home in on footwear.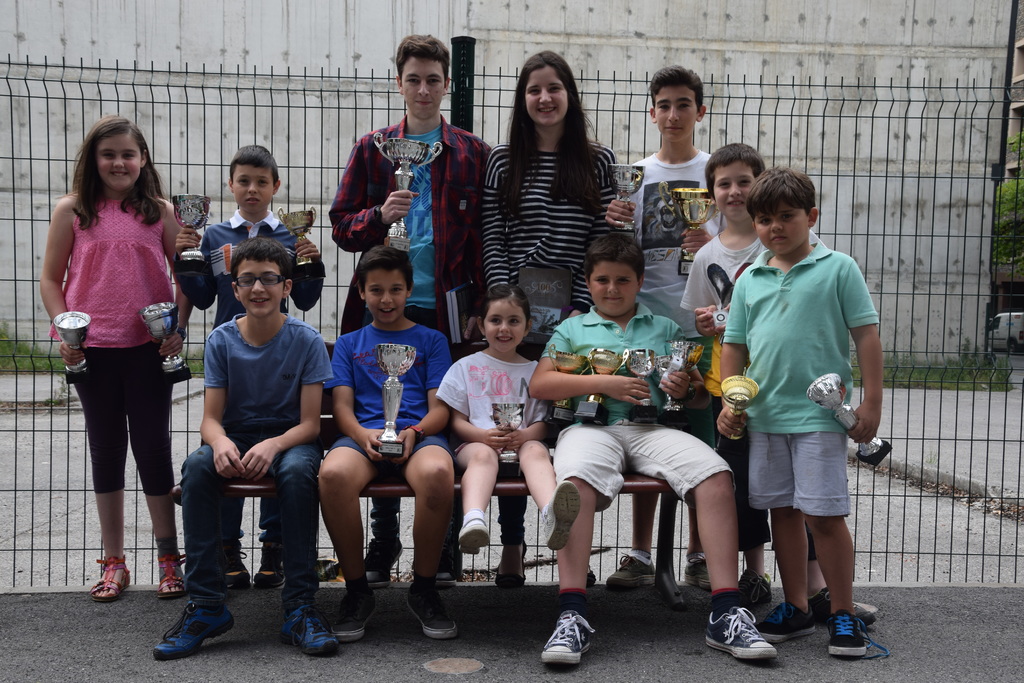
Homed in at l=431, t=541, r=469, b=580.
